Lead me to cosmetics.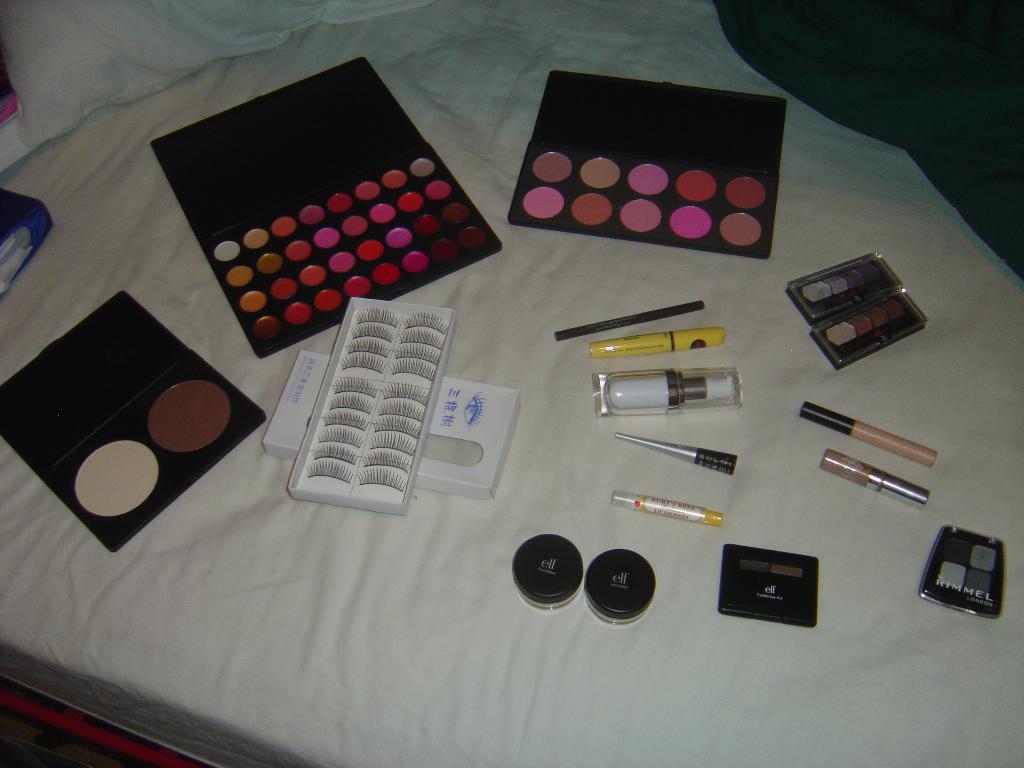
Lead to box(371, 204, 397, 226).
